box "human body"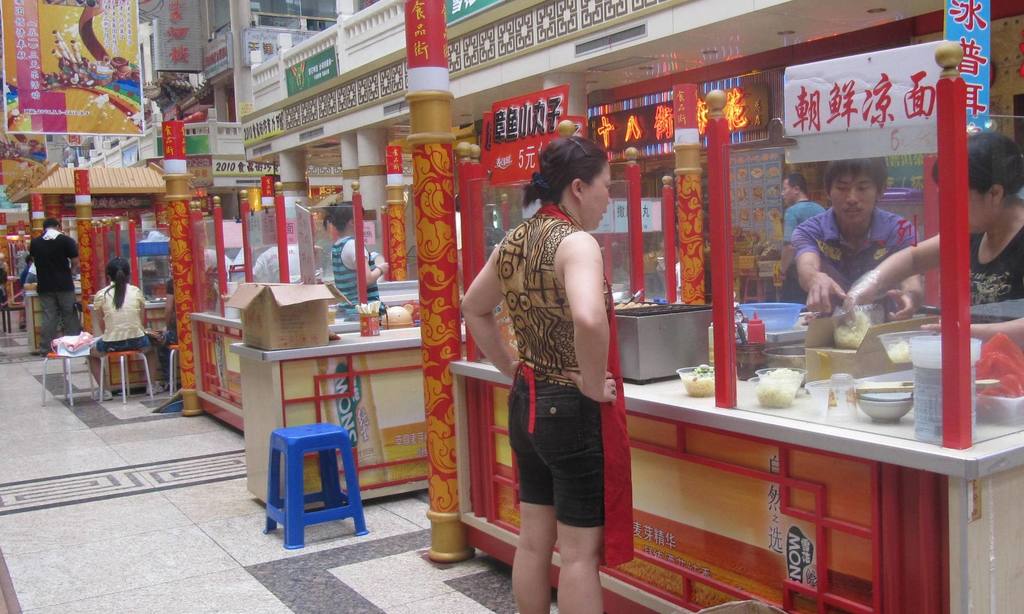
[323,200,388,314]
